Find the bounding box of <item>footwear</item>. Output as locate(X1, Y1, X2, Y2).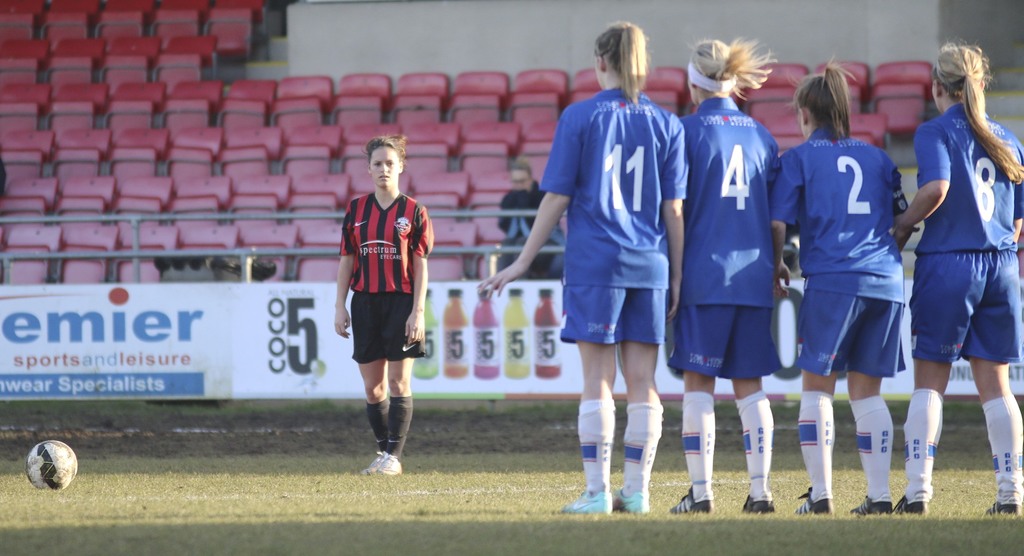
locate(849, 491, 888, 516).
